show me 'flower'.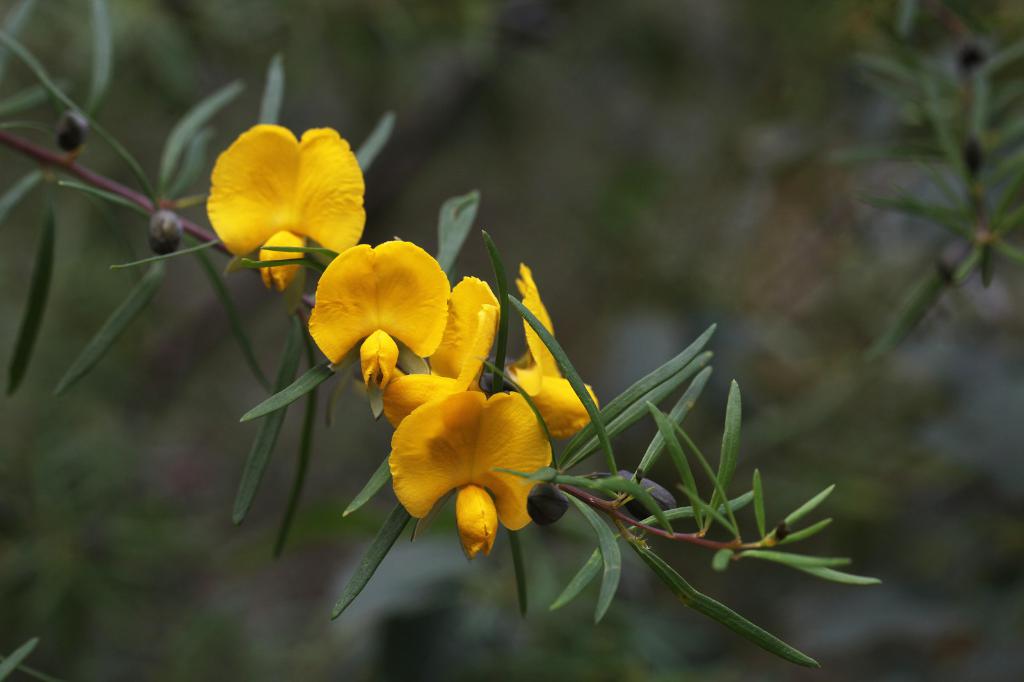
'flower' is here: [380,271,502,425].
